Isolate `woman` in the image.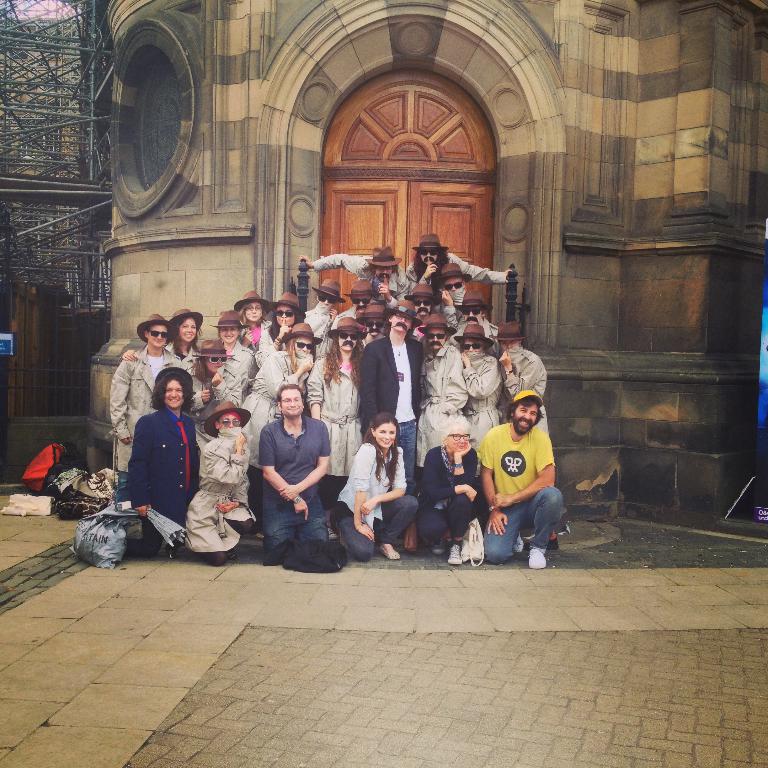
Isolated region: select_region(168, 401, 259, 566).
